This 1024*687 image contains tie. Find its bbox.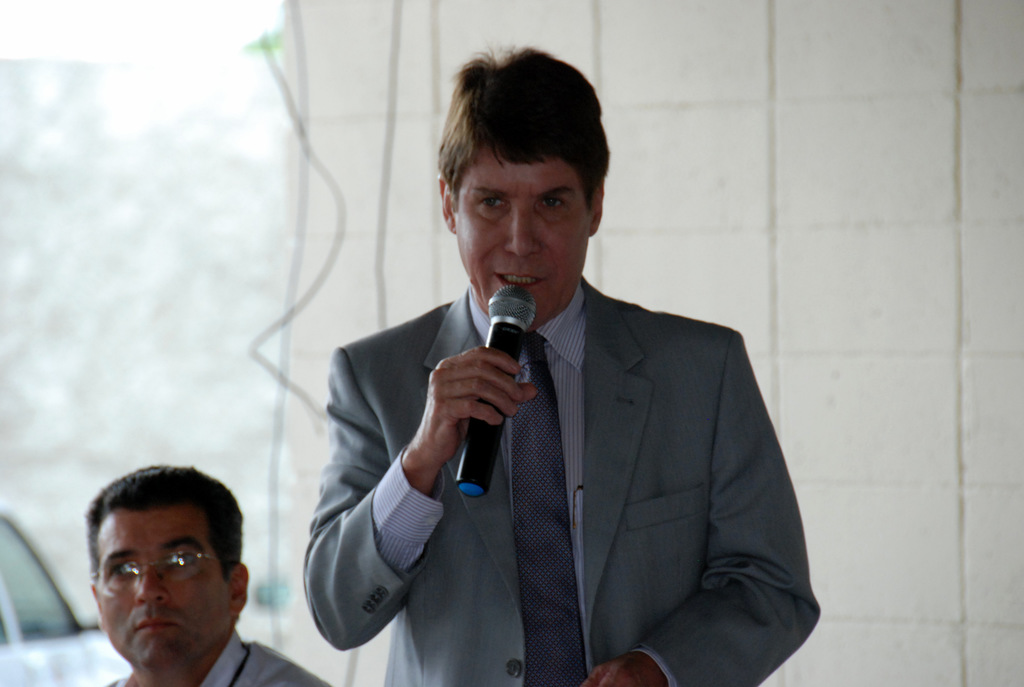
(511, 332, 588, 686).
